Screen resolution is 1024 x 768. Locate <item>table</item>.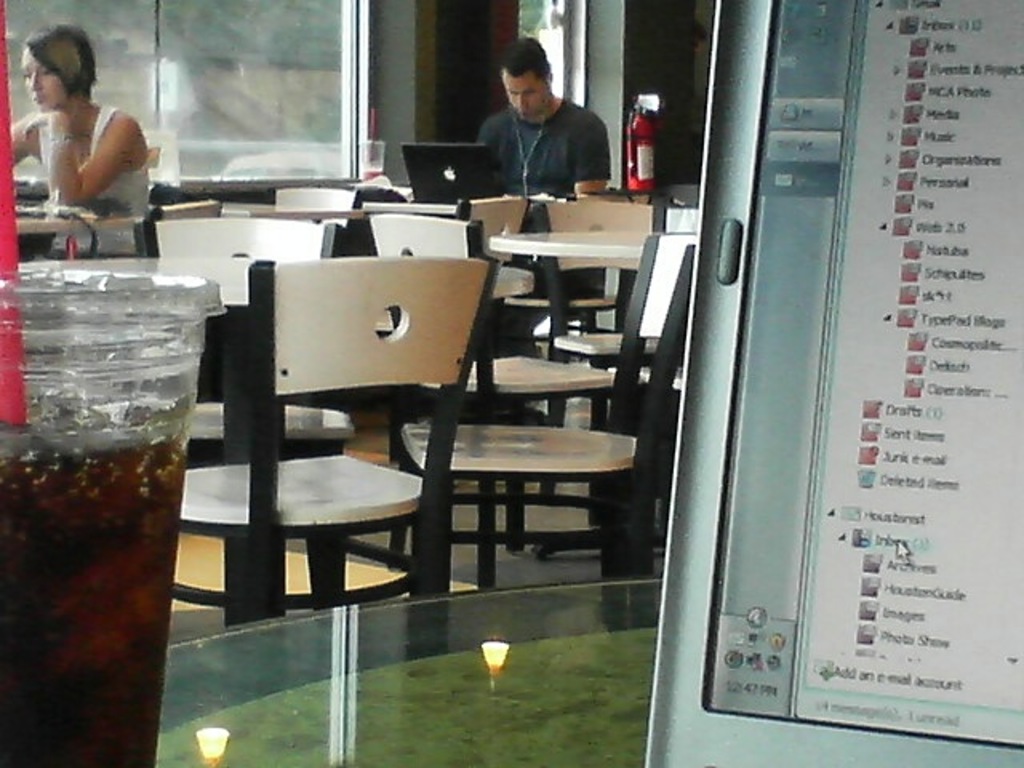
locate(18, 258, 285, 627).
